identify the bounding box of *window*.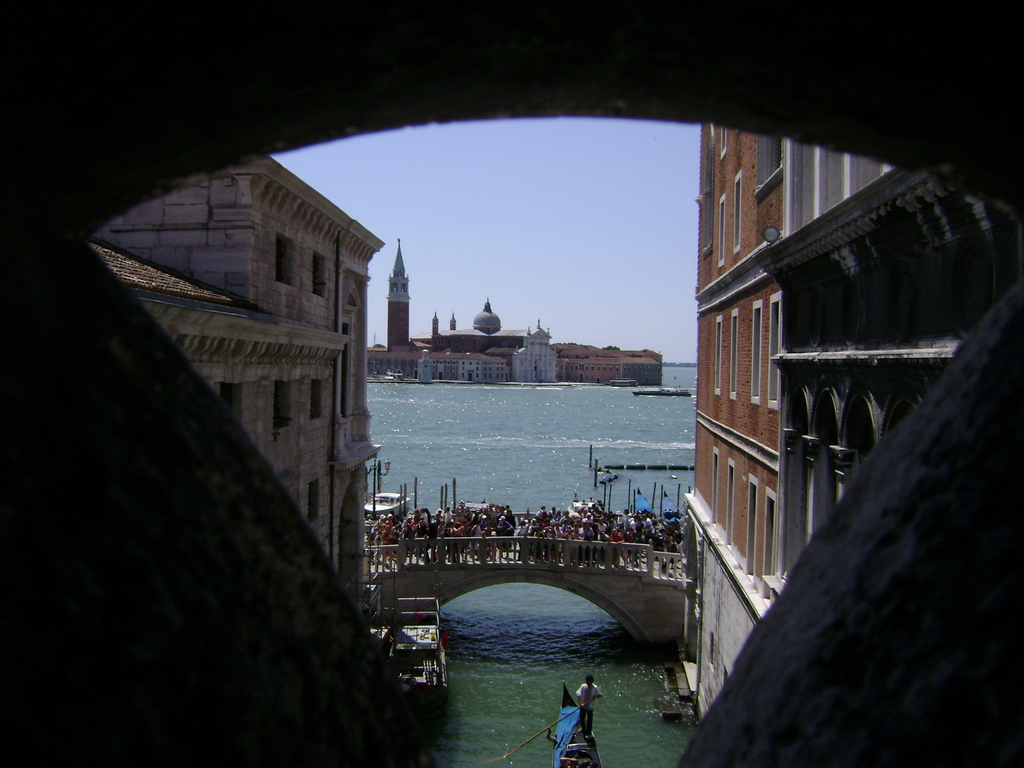
region(274, 378, 296, 437).
